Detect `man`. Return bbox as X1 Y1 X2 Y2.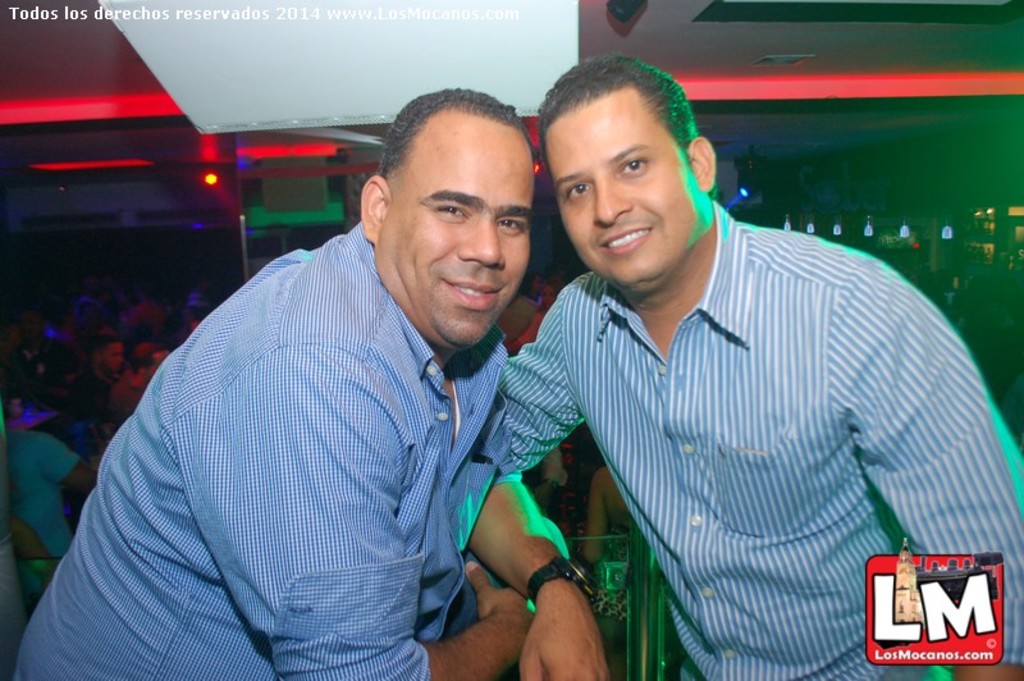
68 343 131 411.
